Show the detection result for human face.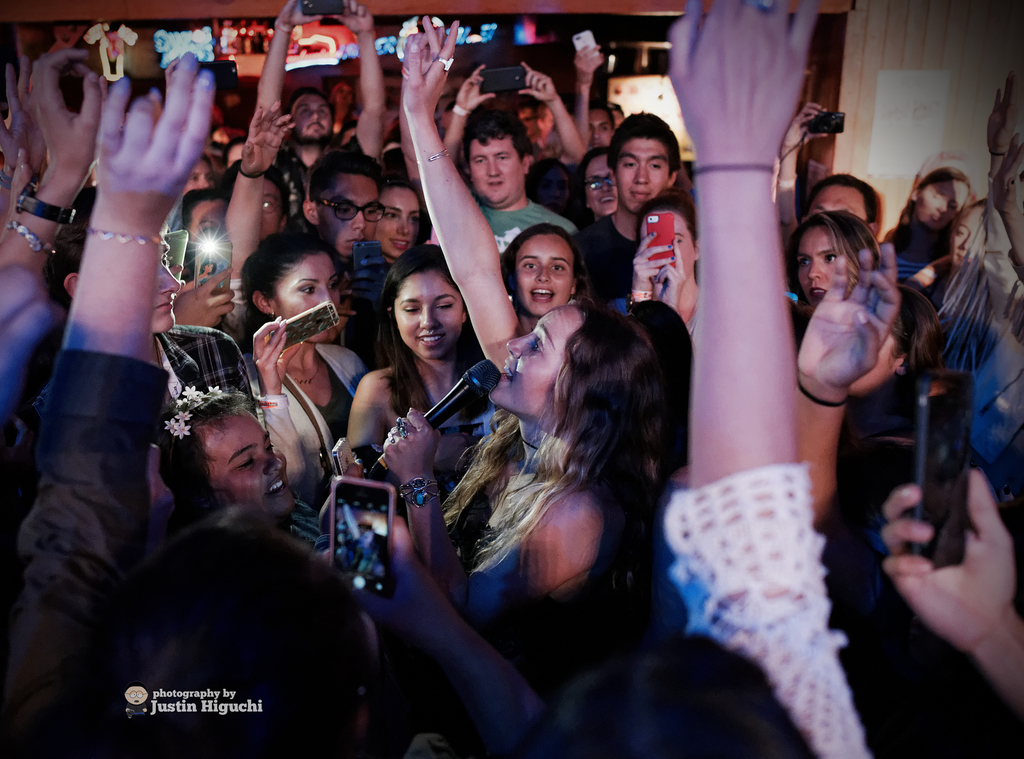
locate(251, 172, 282, 241).
